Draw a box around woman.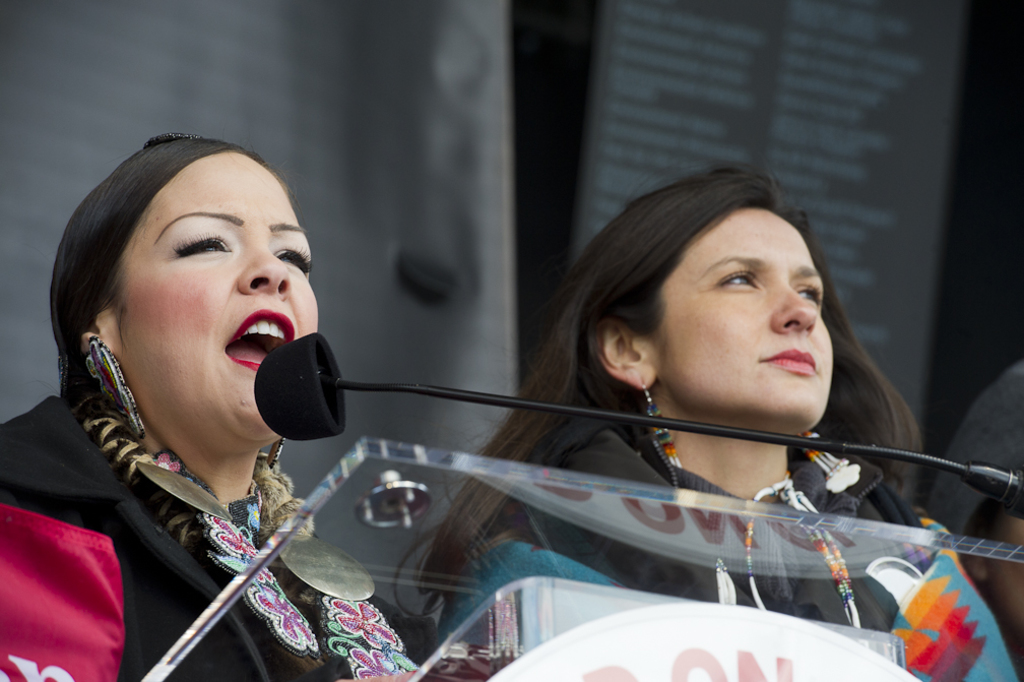
(402,166,1020,681).
